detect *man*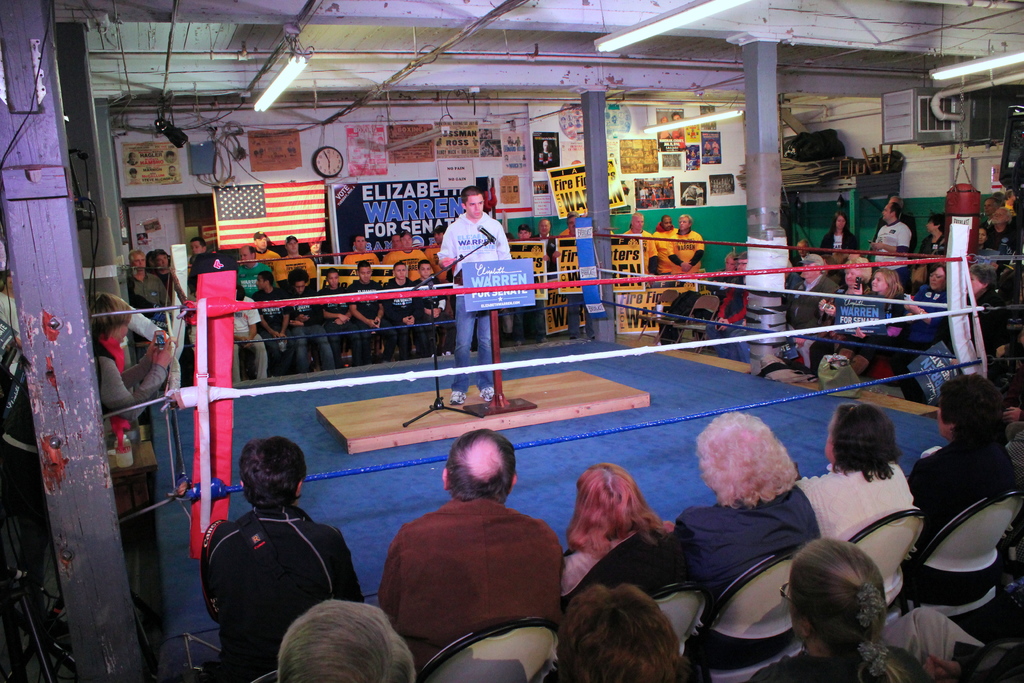
box=[533, 218, 562, 339]
